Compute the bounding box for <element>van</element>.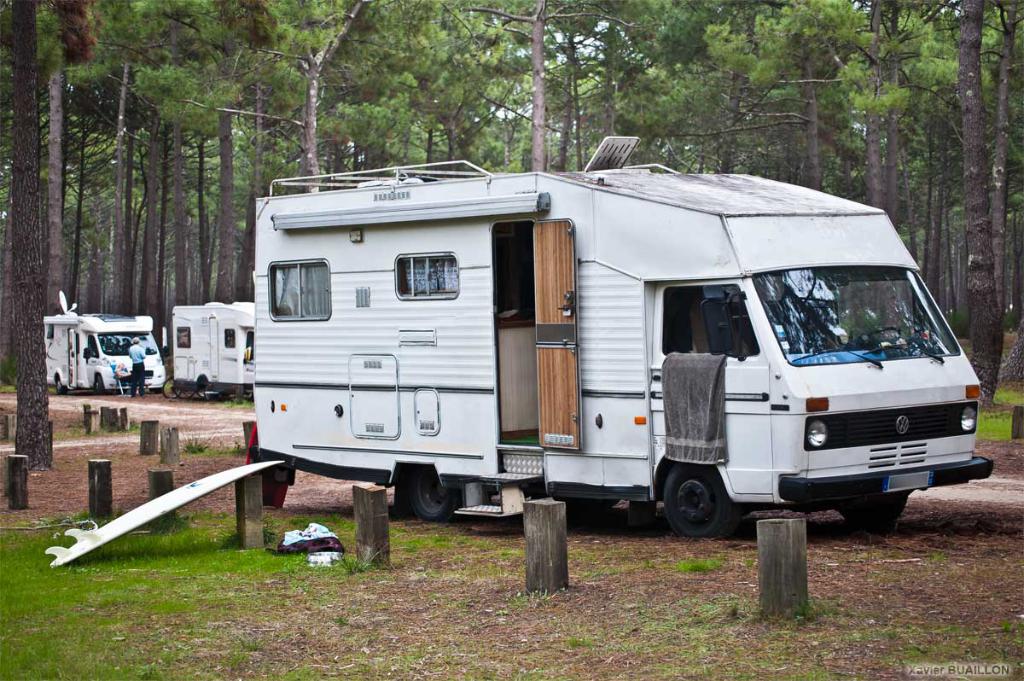
[249, 131, 997, 541].
